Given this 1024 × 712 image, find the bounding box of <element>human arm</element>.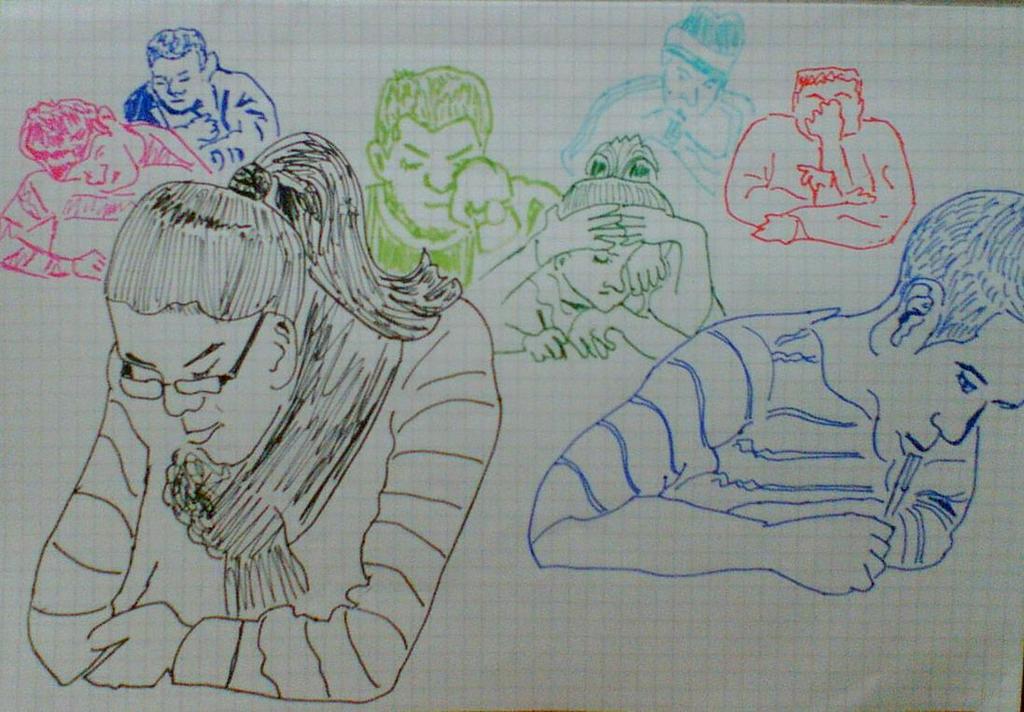
bbox(459, 200, 632, 320).
